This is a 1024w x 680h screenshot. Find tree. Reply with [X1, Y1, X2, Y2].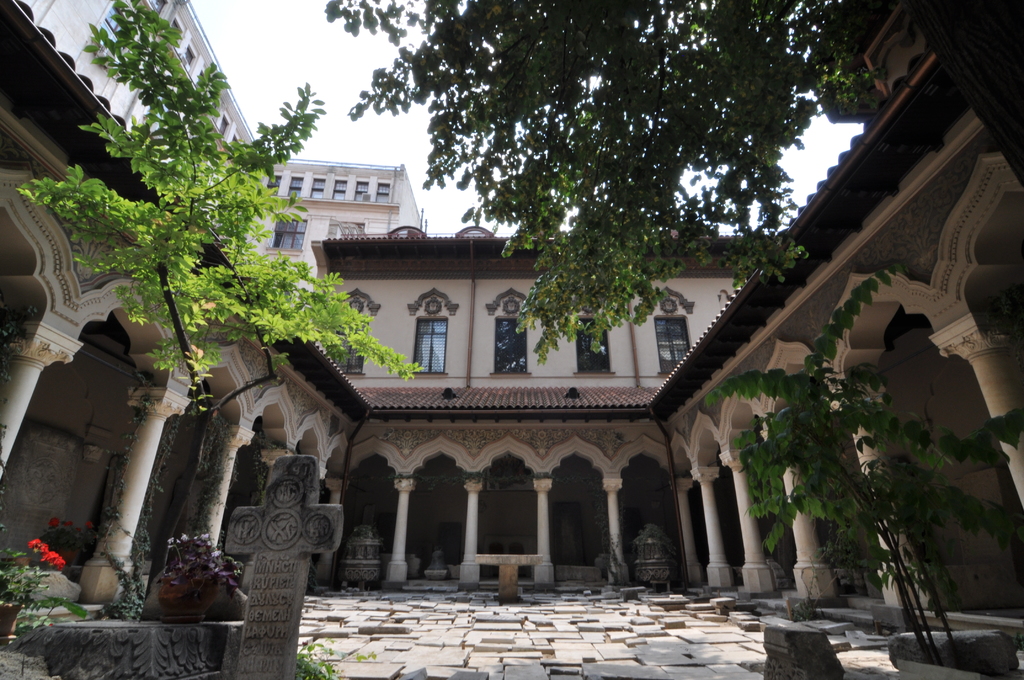
[324, 0, 890, 364].
